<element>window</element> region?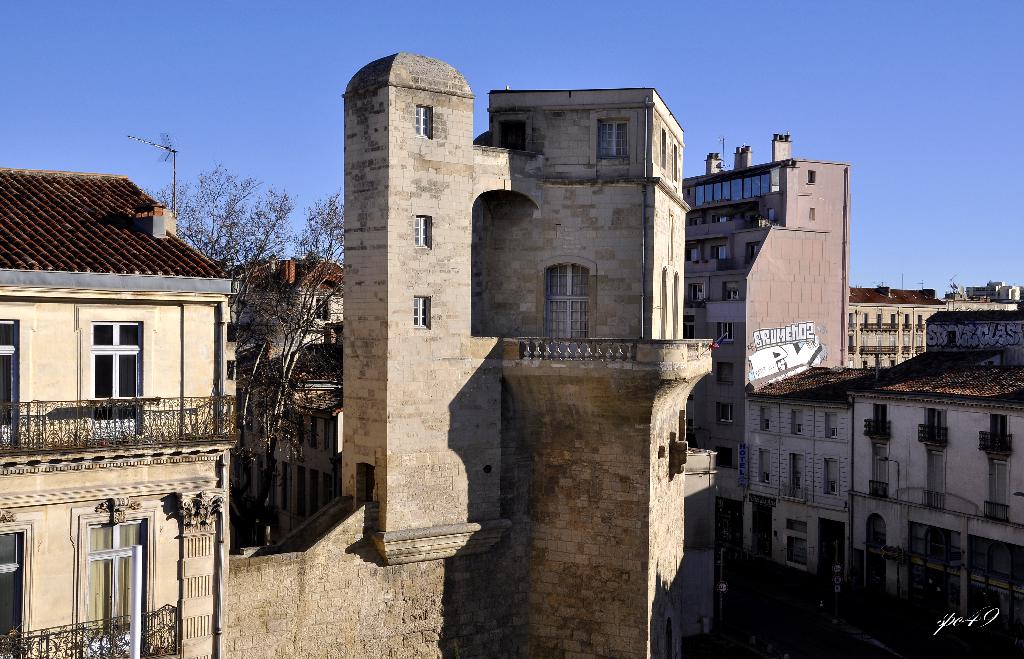
<region>79, 501, 156, 658</region>
